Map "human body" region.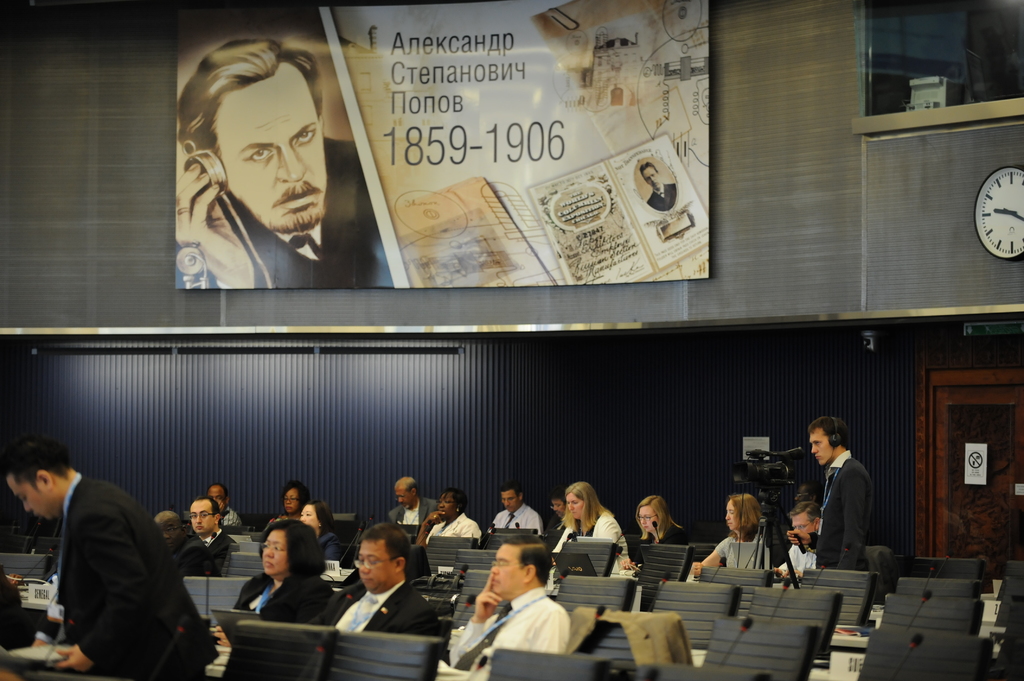
Mapped to [left=687, top=530, right=766, bottom=577].
